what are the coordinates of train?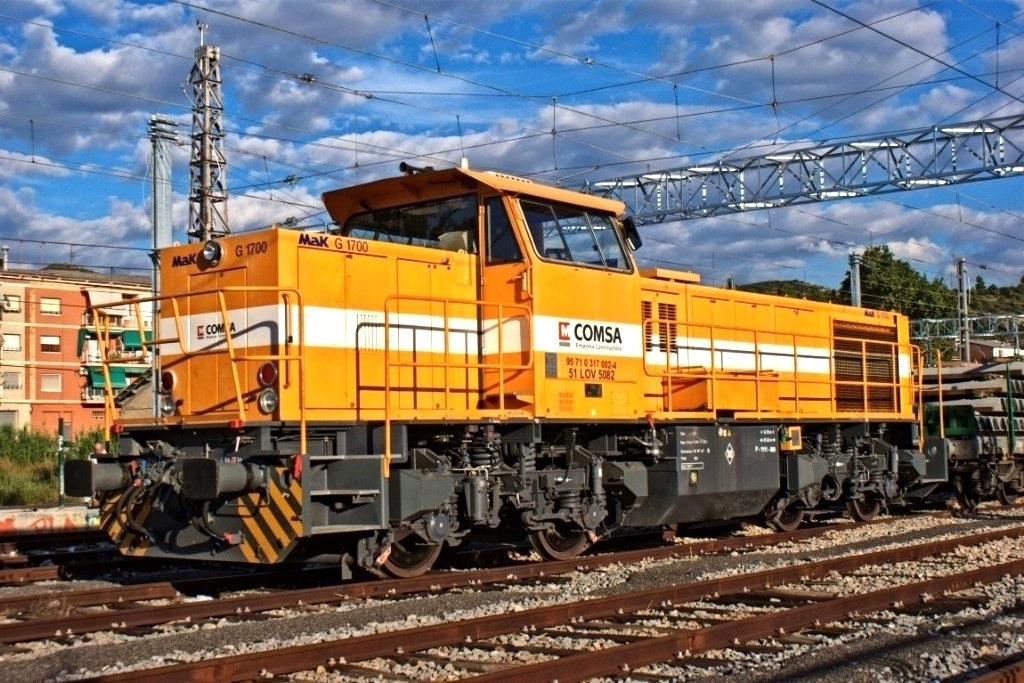
bbox(61, 160, 1023, 578).
